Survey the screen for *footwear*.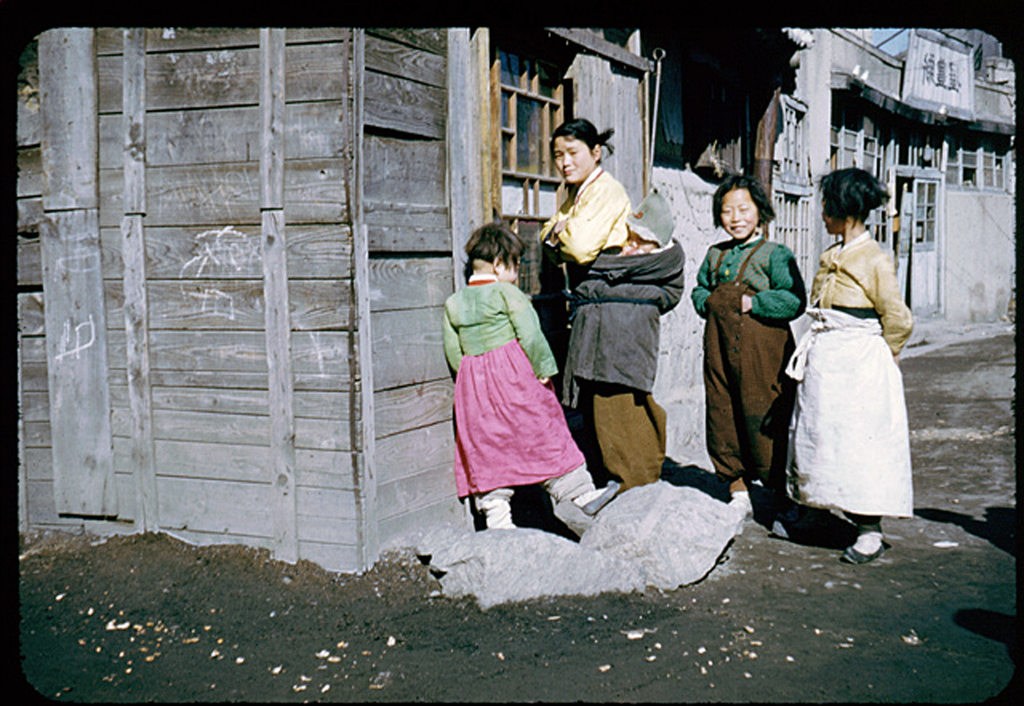
Survey found: region(767, 510, 816, 540).
